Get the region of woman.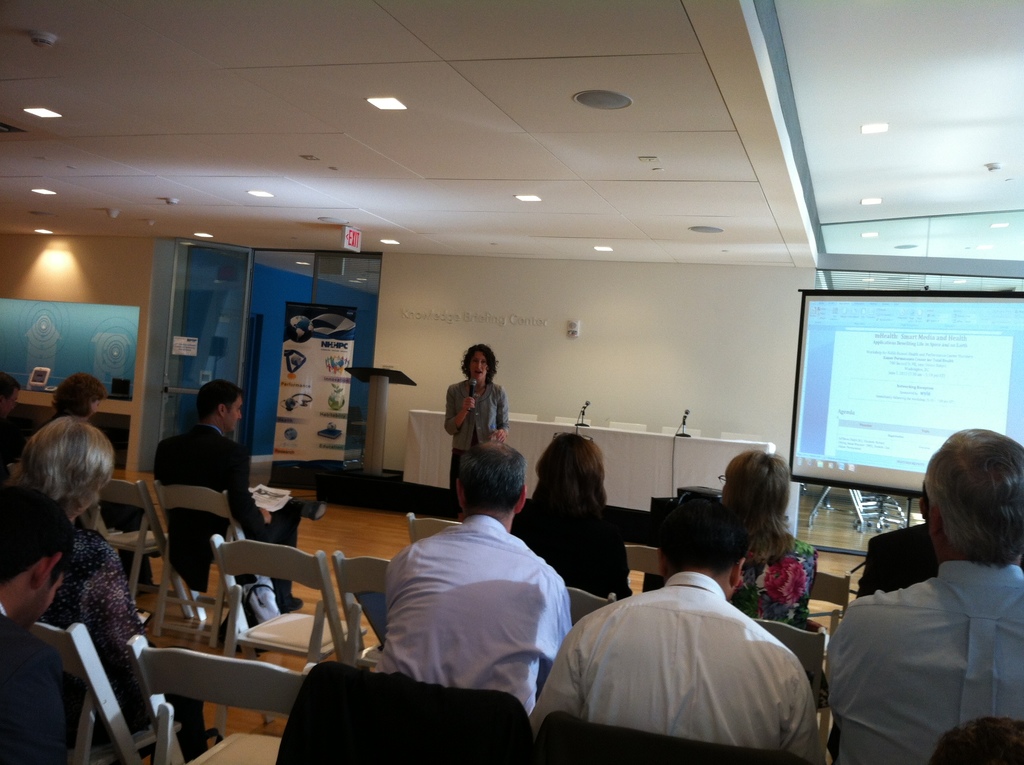
<box>507,431,635,606</box>.
